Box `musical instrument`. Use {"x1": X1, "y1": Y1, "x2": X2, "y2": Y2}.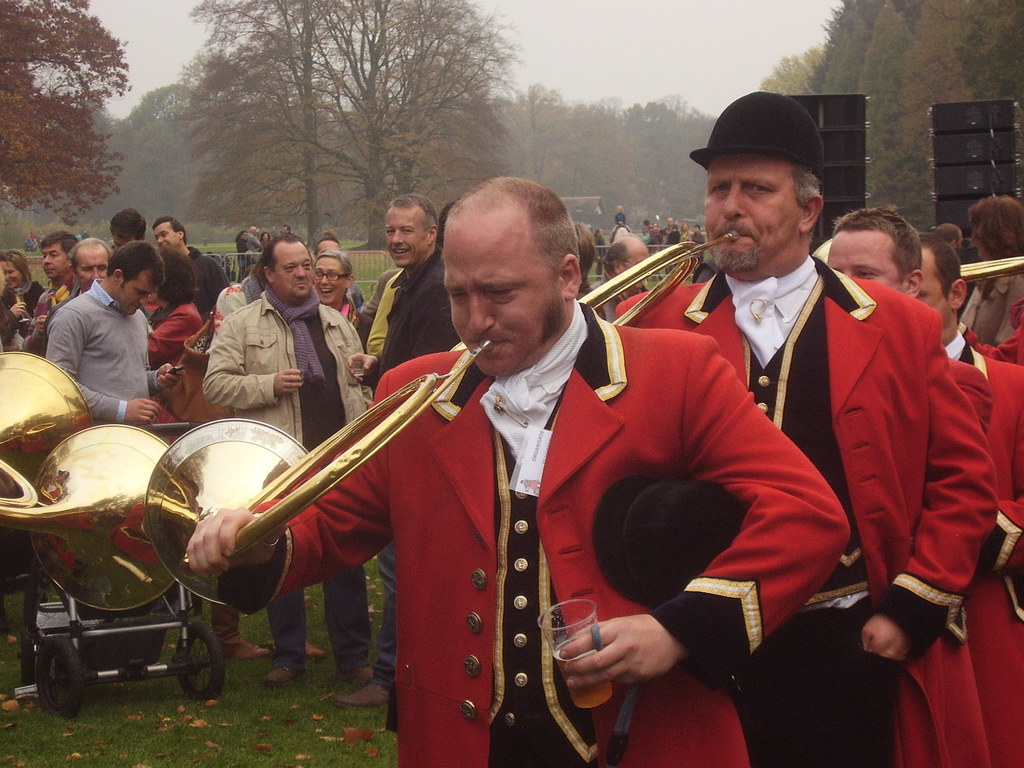
{"x1": 0, "y1": 351, "x2": 93, "y2": 495}.
